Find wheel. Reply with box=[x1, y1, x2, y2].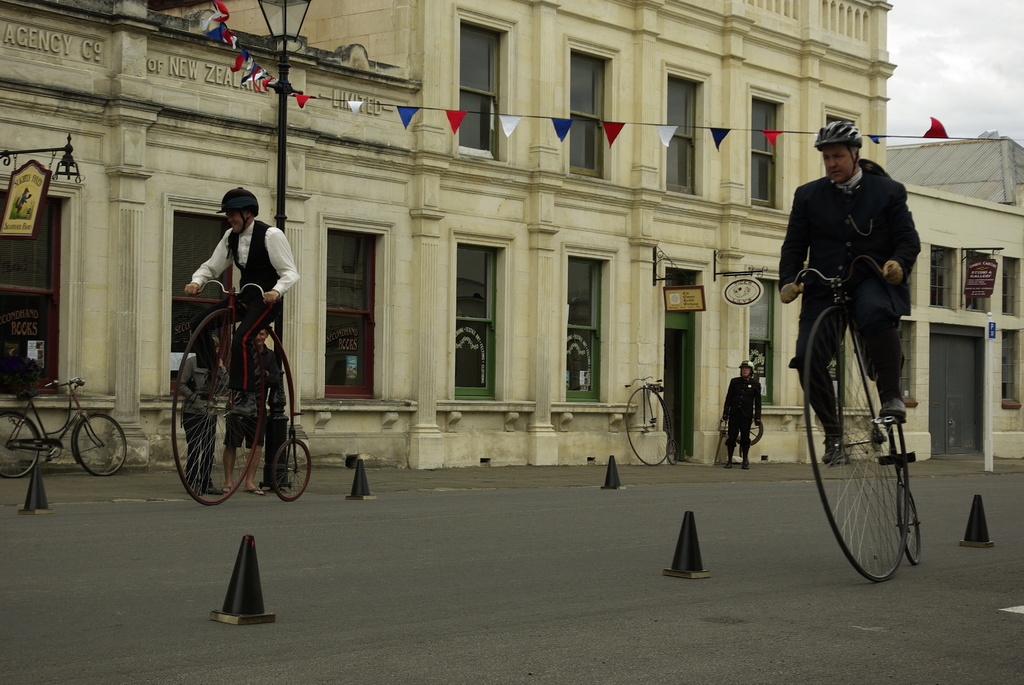
box=[272, 441, 310, 503].
